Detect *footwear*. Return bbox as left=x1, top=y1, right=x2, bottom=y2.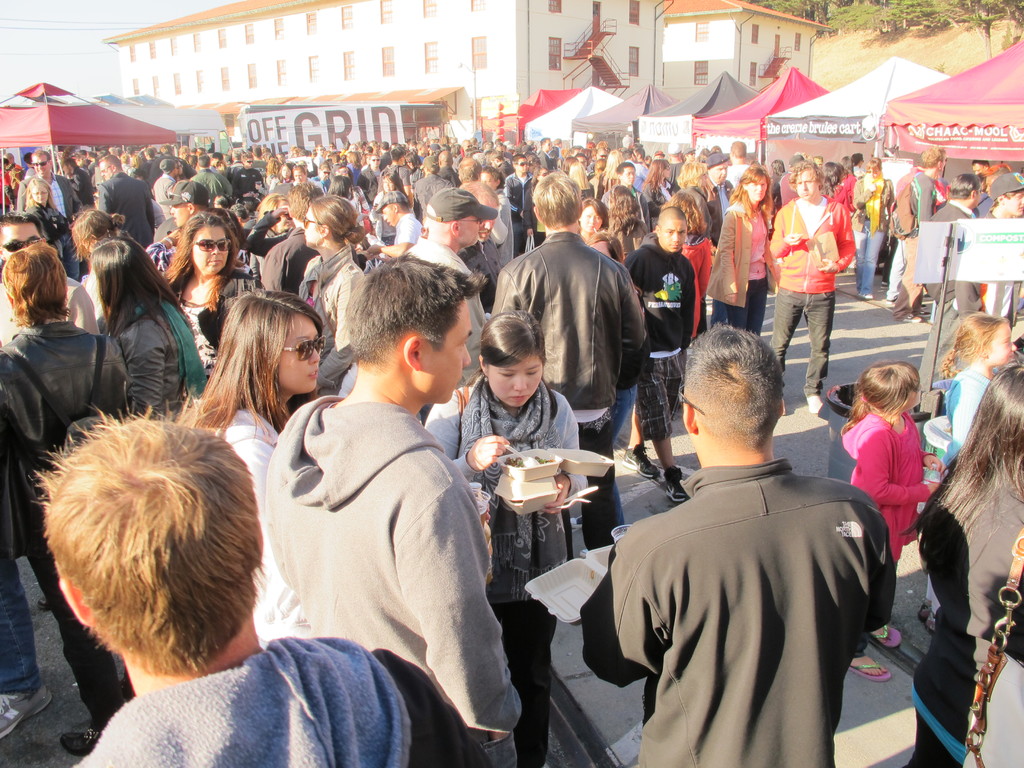
left=925, top=607, right=940, bottom=633.
